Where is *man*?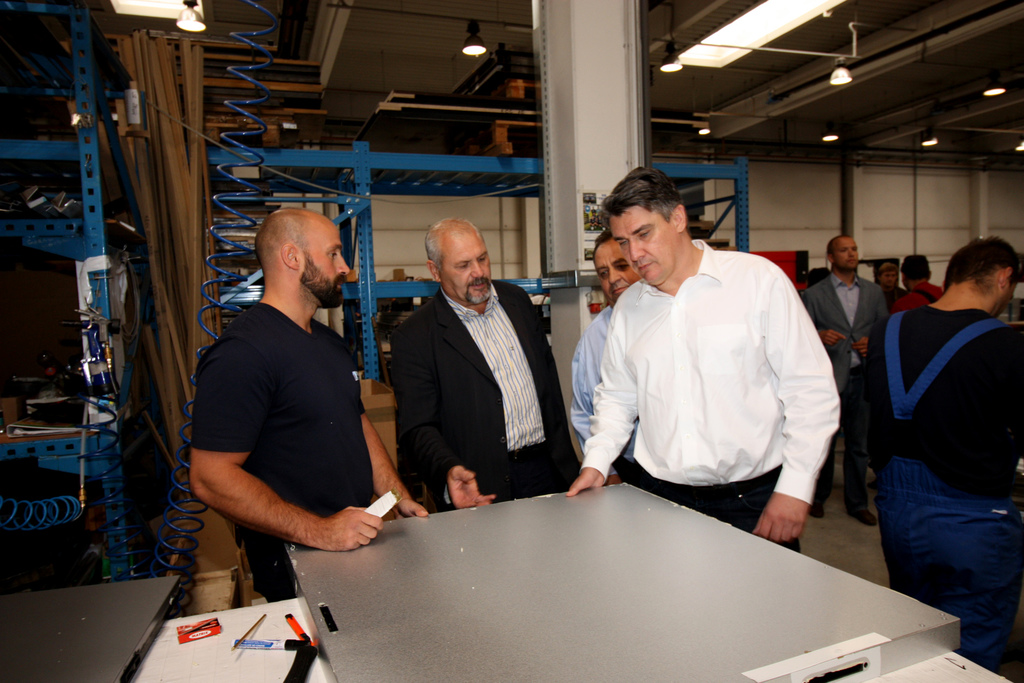
190,207,430,604.
